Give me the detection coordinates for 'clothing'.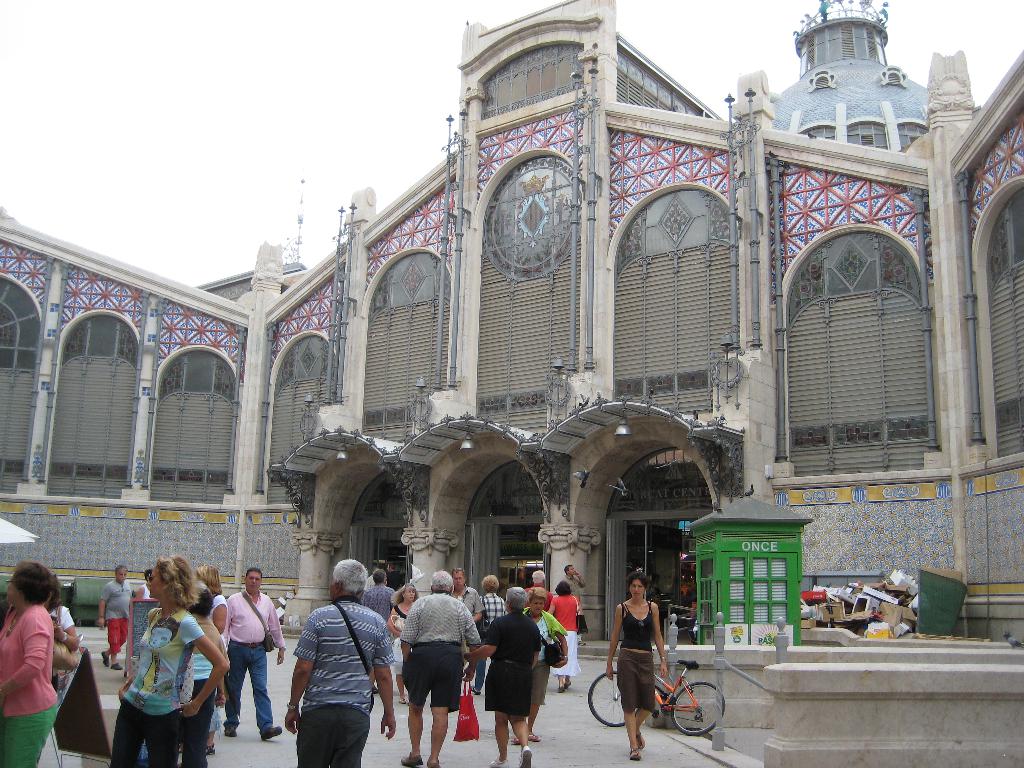
[551, 595, 580, 677].
